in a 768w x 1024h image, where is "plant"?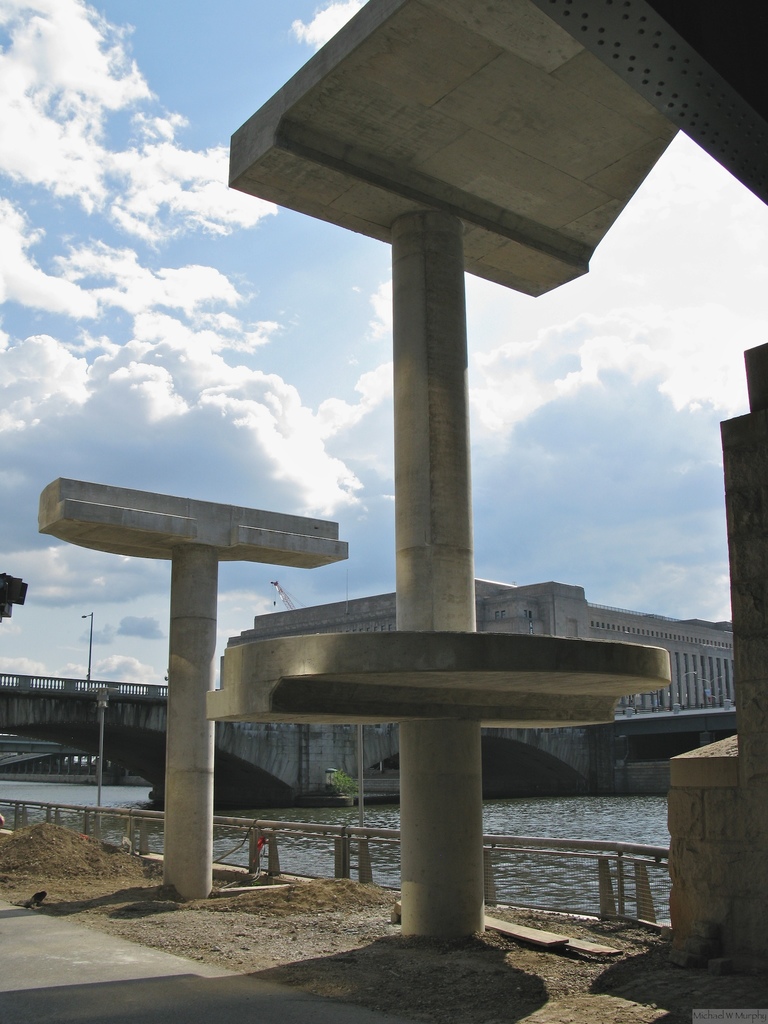
322, 764, 376, 833.
